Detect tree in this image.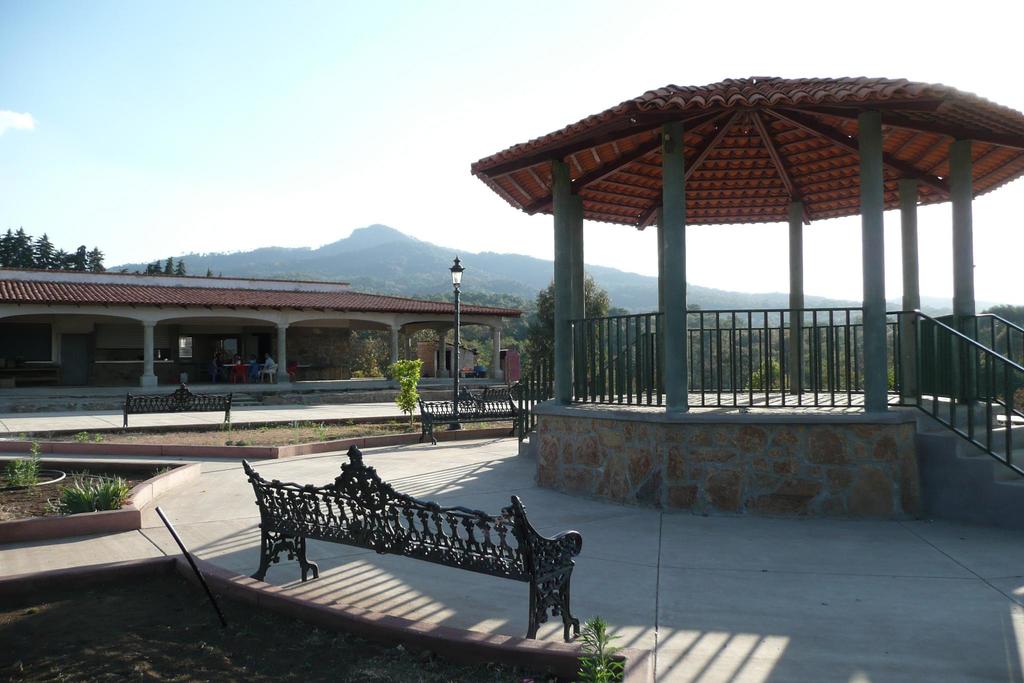
Detection: [625, 303, 1023, 397].
